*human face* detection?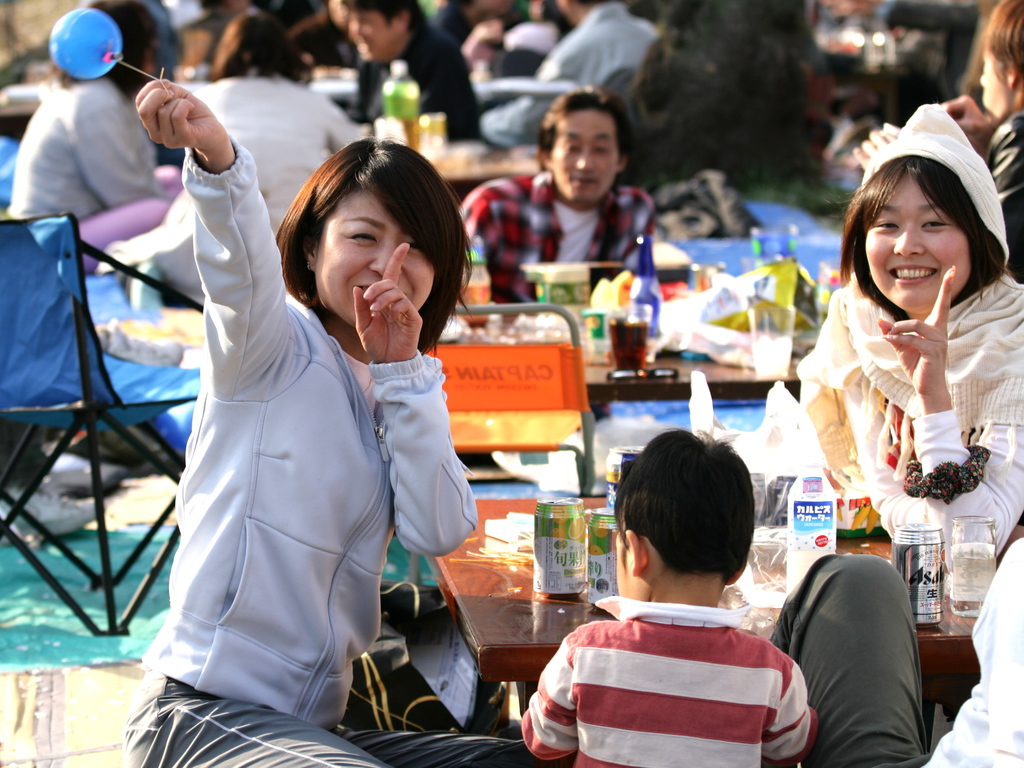
box=[314, 185, 436, 326]
